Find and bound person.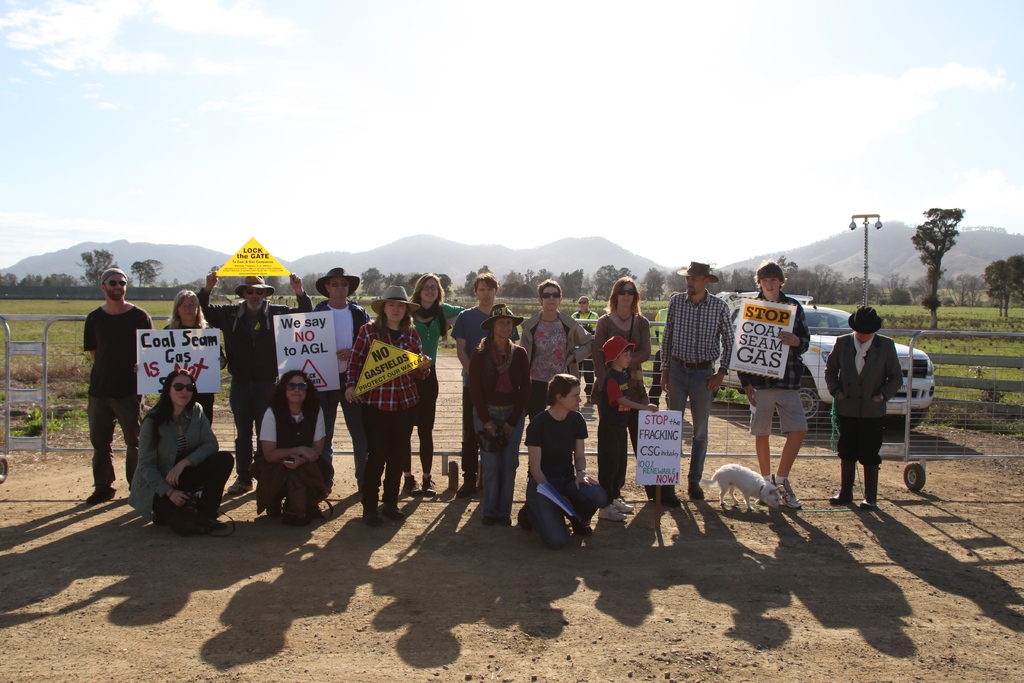
Bound: detection(521, 278, 593, 497).
